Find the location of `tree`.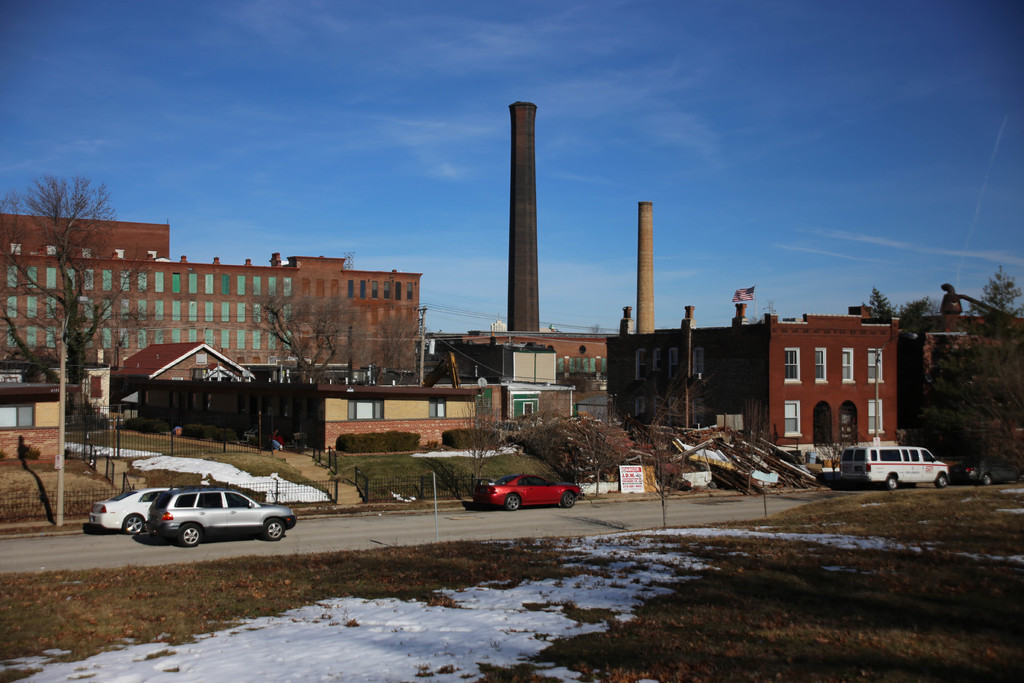
Location: BBox(906, 315, 1023, 473).
